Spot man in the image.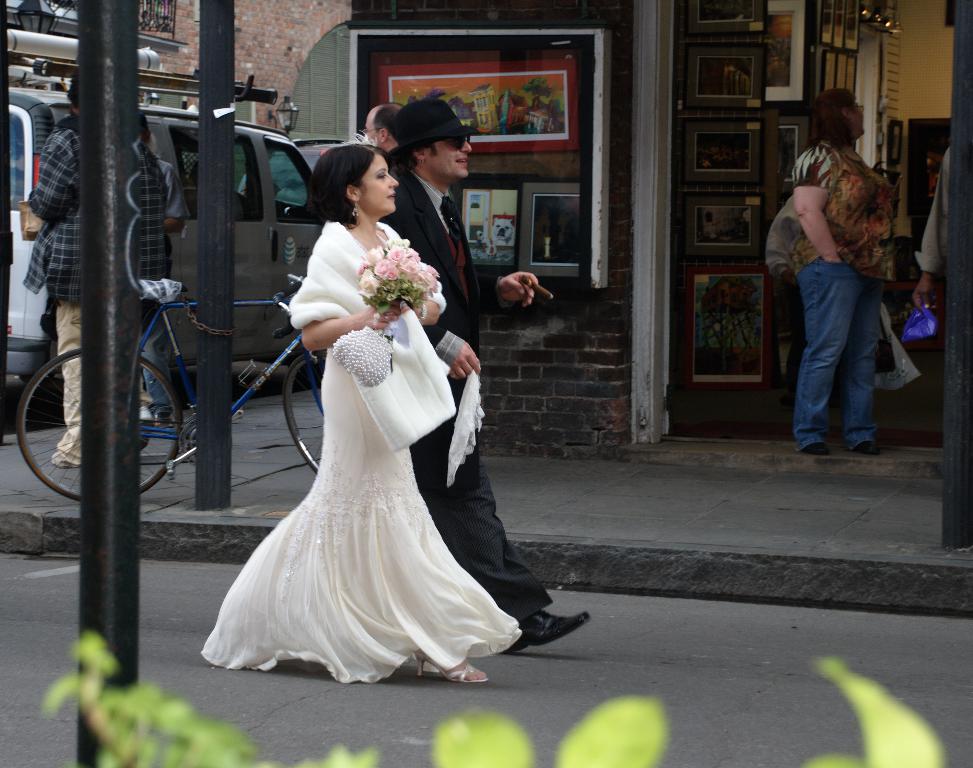
man found at (361, 103, 399, 150).
